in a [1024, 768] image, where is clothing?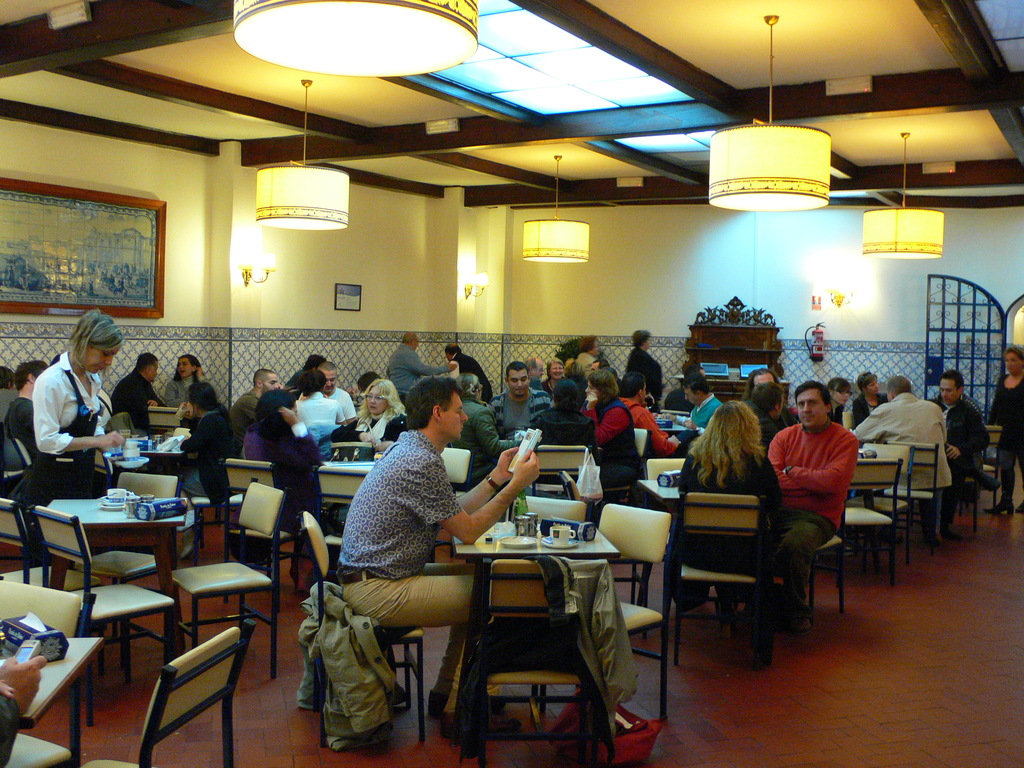
l=330, t=389, r=358, b=425.
